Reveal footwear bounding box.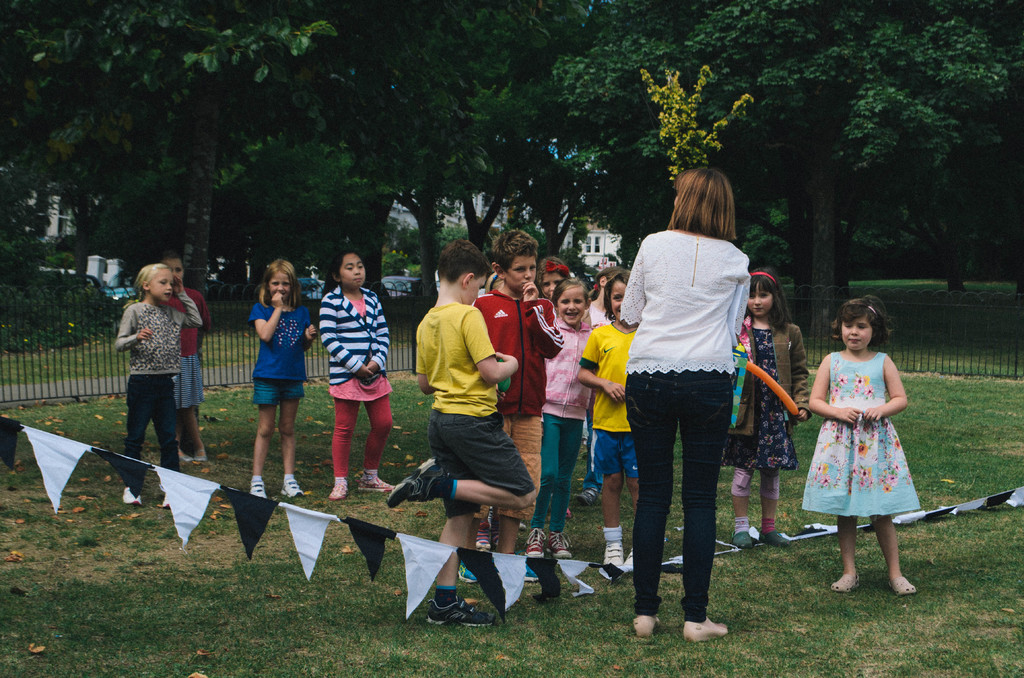
Revealed: region(886, 577, 916, 597).
